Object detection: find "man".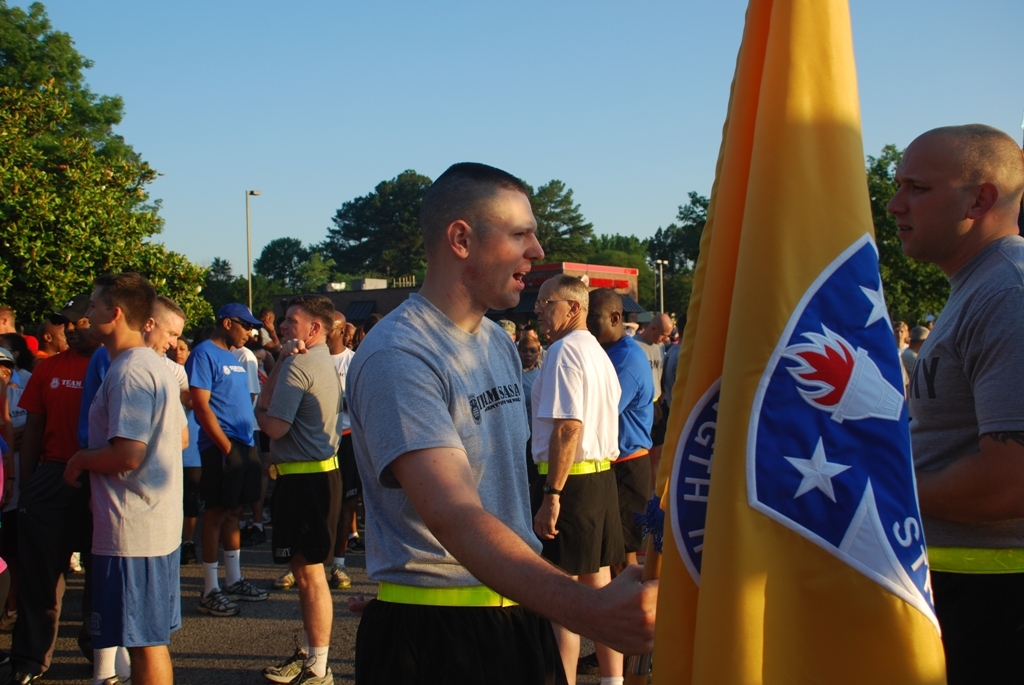
{"left": 255, "top": 295, "right": 342, "bottom": 684}.
